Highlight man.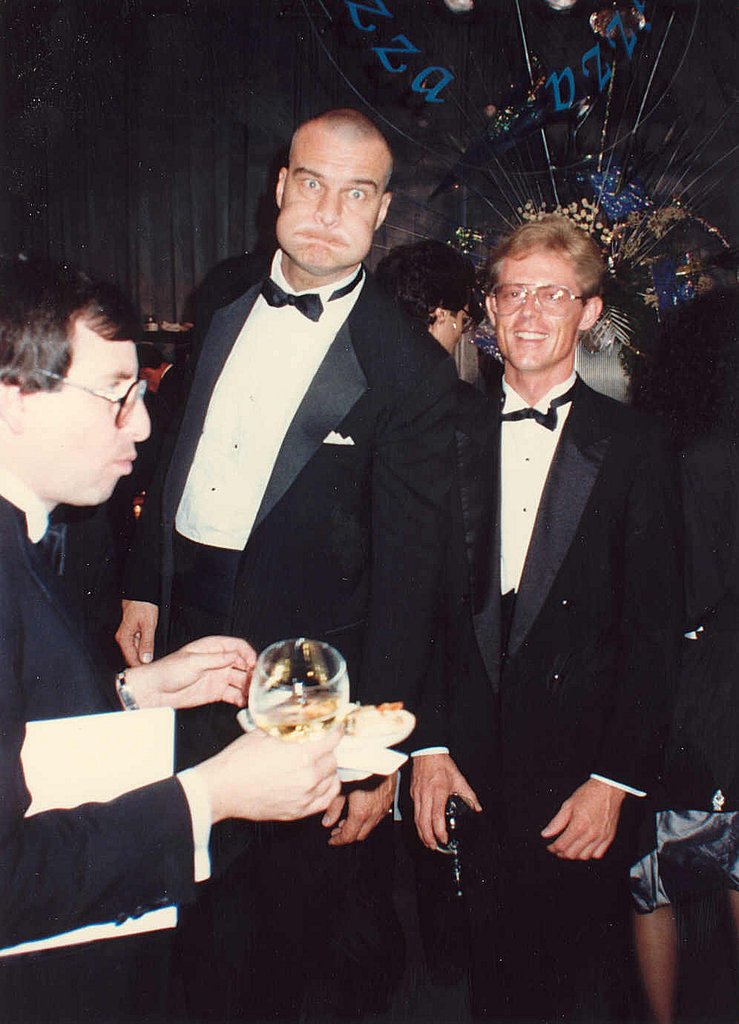
Highlighted region: 404/211/683/1023.
